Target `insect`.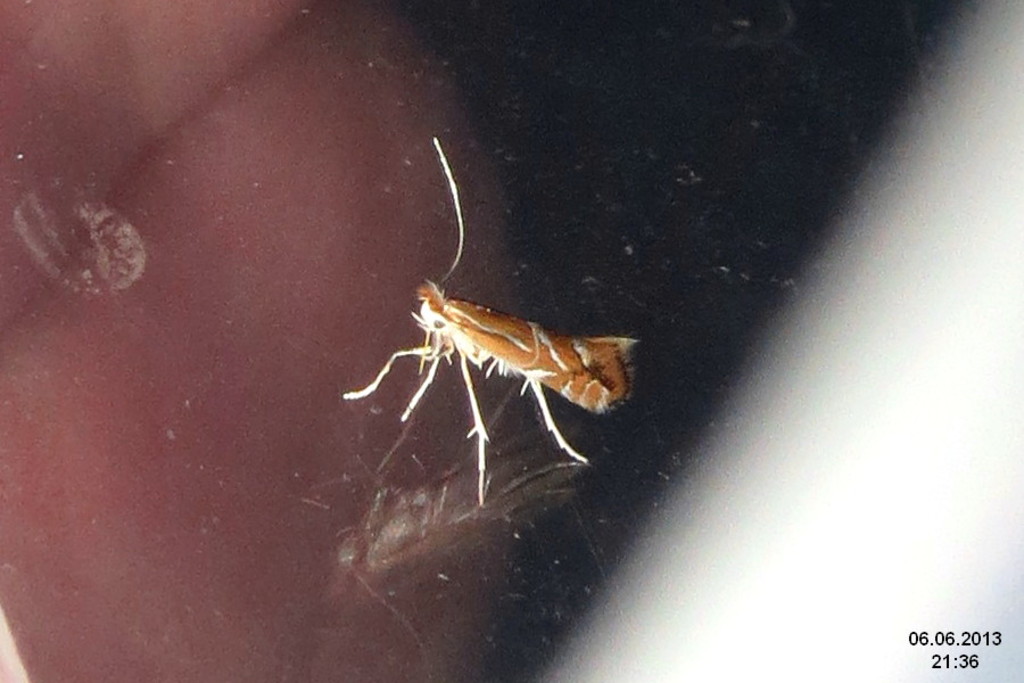
Target region: x1=339 y1=138 x2=645 y2=511.
